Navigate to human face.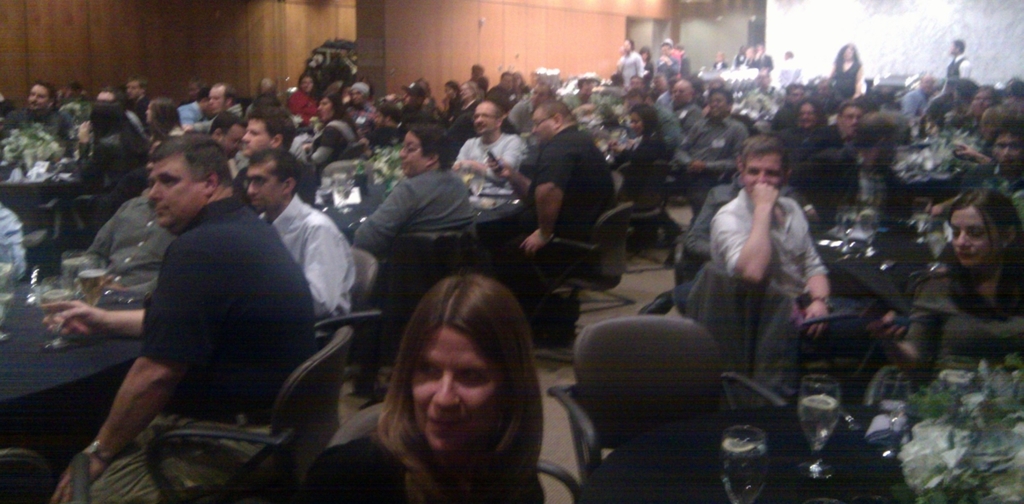
Navigation target: (406, 324, 504, 449).
